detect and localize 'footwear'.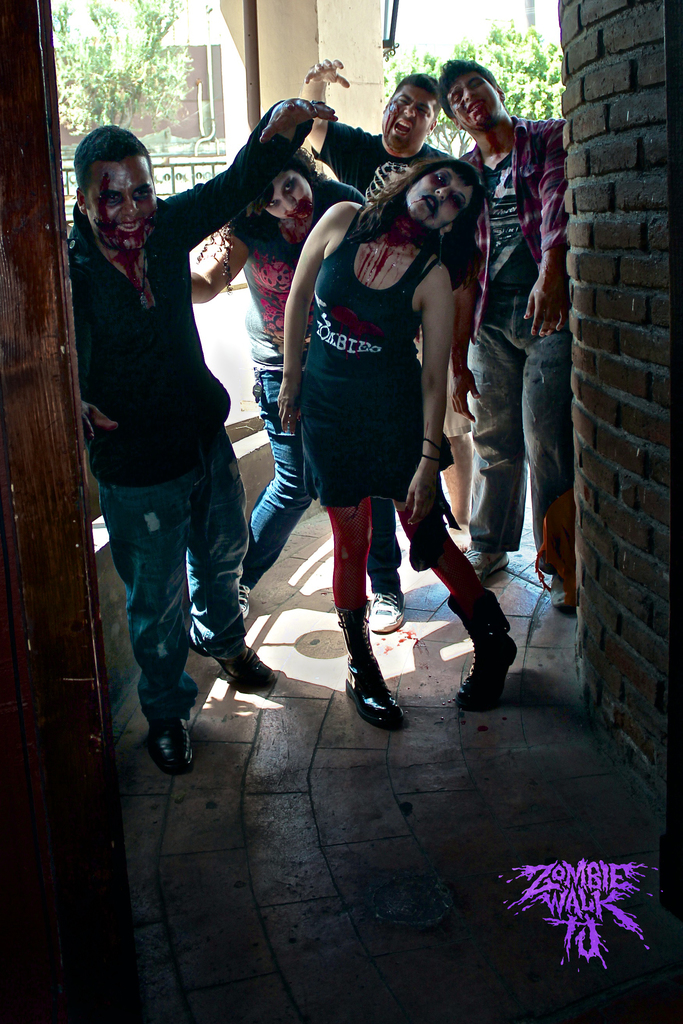
Localized at l=464, t=548, r=511, b=582.
